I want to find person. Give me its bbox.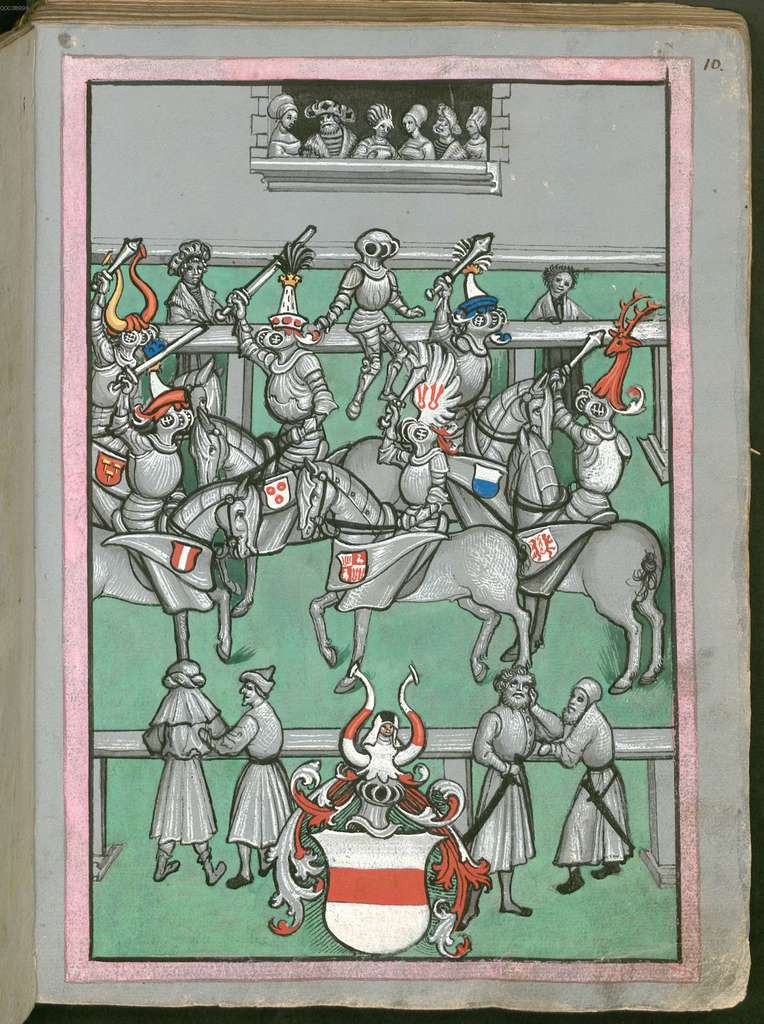
{"x1": 194, "y1": 668, "x2": 304, "y2": 895}.
